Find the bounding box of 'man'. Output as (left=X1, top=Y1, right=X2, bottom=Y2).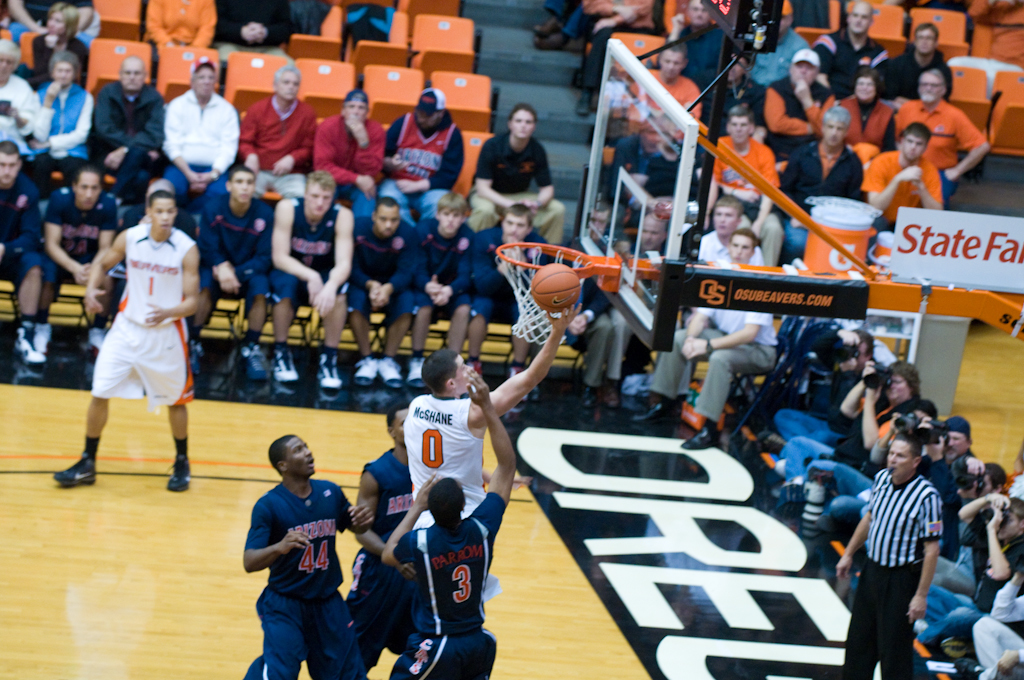
(left=84, top=52, right=174, bottom=204).
